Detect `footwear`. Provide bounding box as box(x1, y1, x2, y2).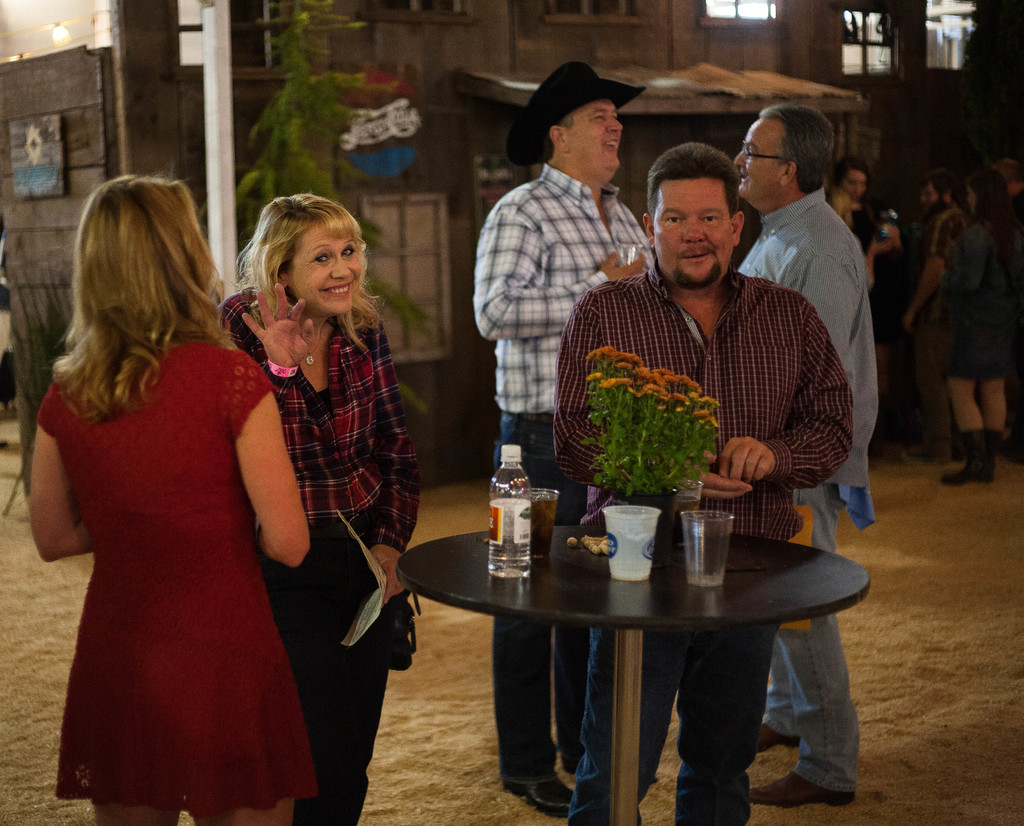
box(939, 460, 993, 488).
